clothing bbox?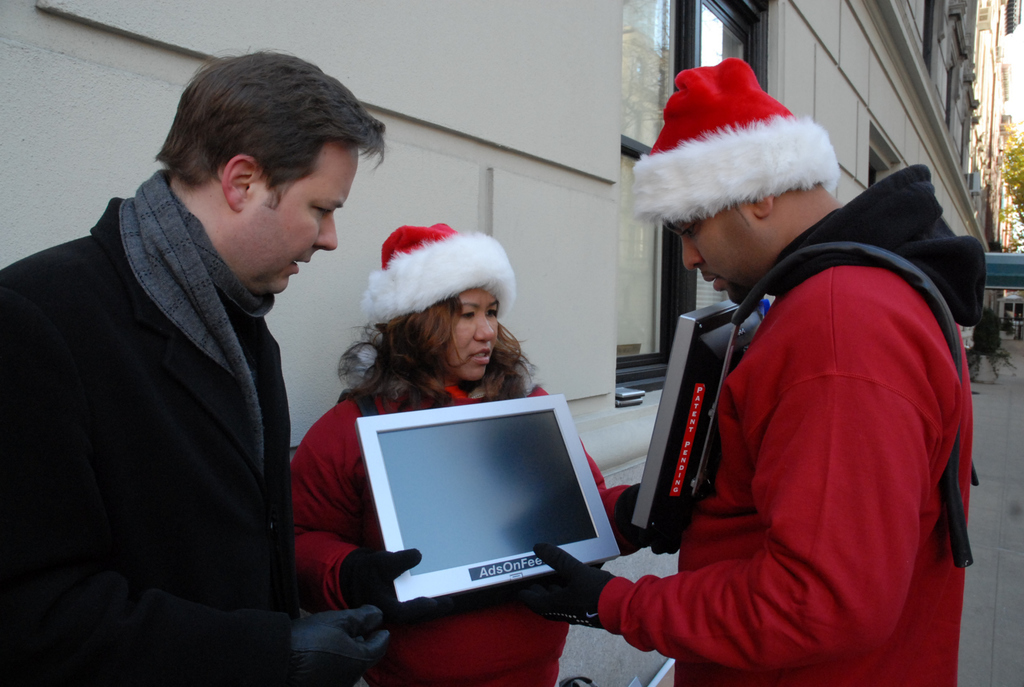
bbox=[282, 362, 652, 684]
